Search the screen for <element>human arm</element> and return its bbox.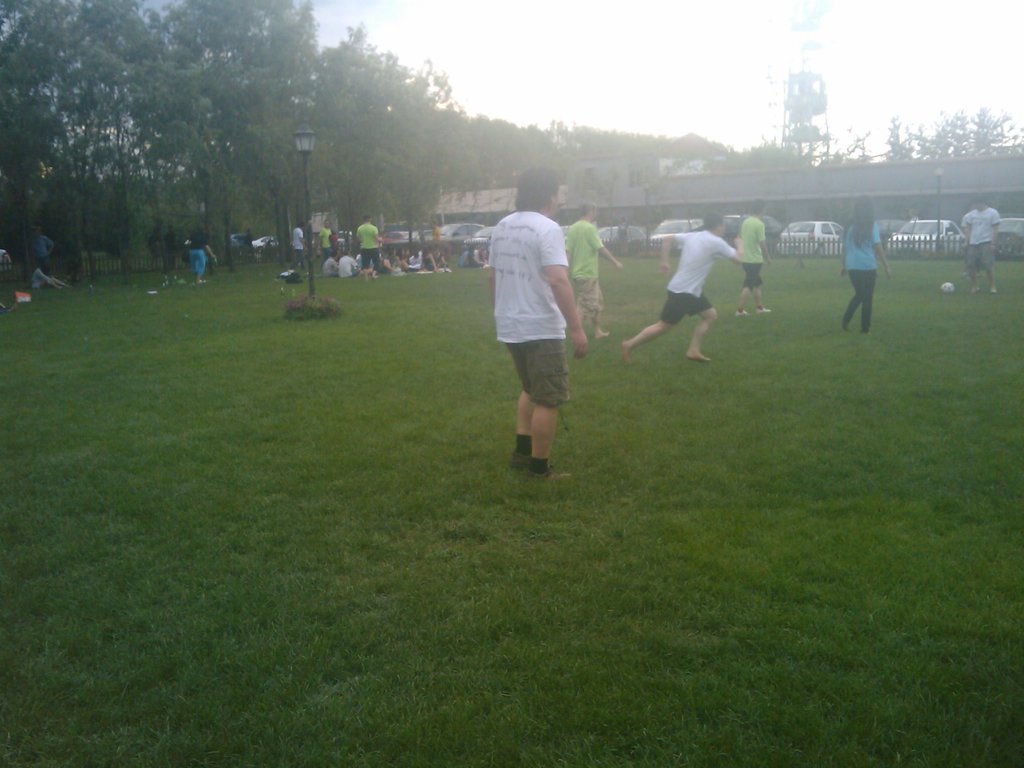
Found: {"x1": 716, "y1": 234, "x2": 744, "y2": 264}.
